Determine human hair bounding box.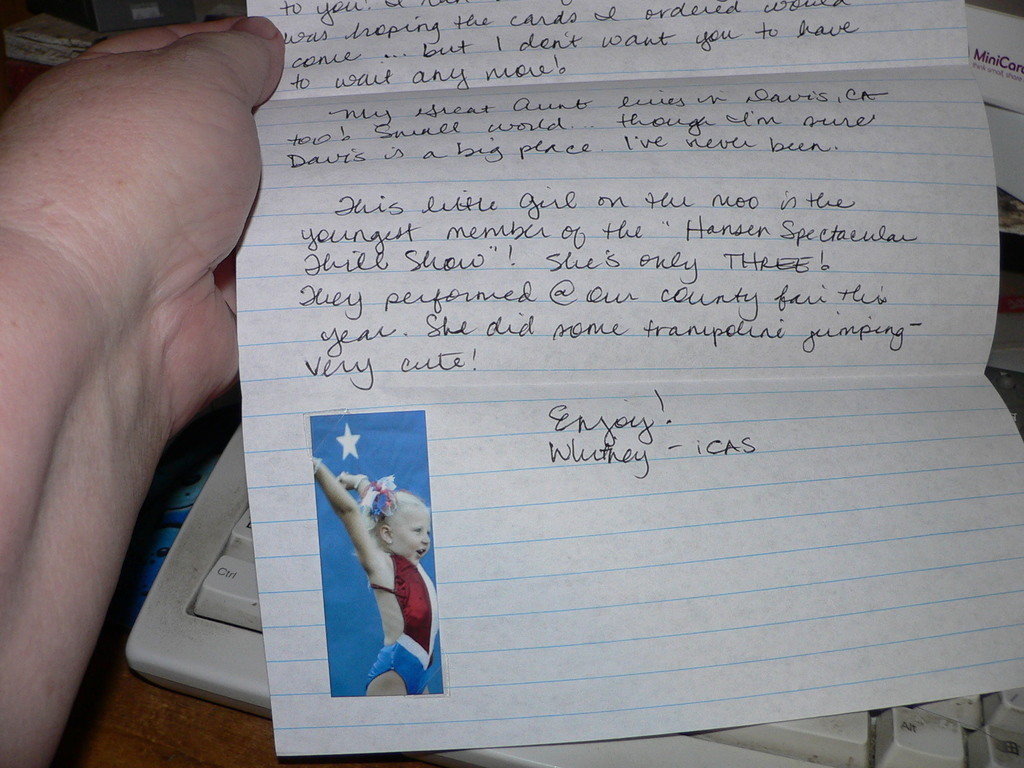
Determined: (355,486,422,554).
